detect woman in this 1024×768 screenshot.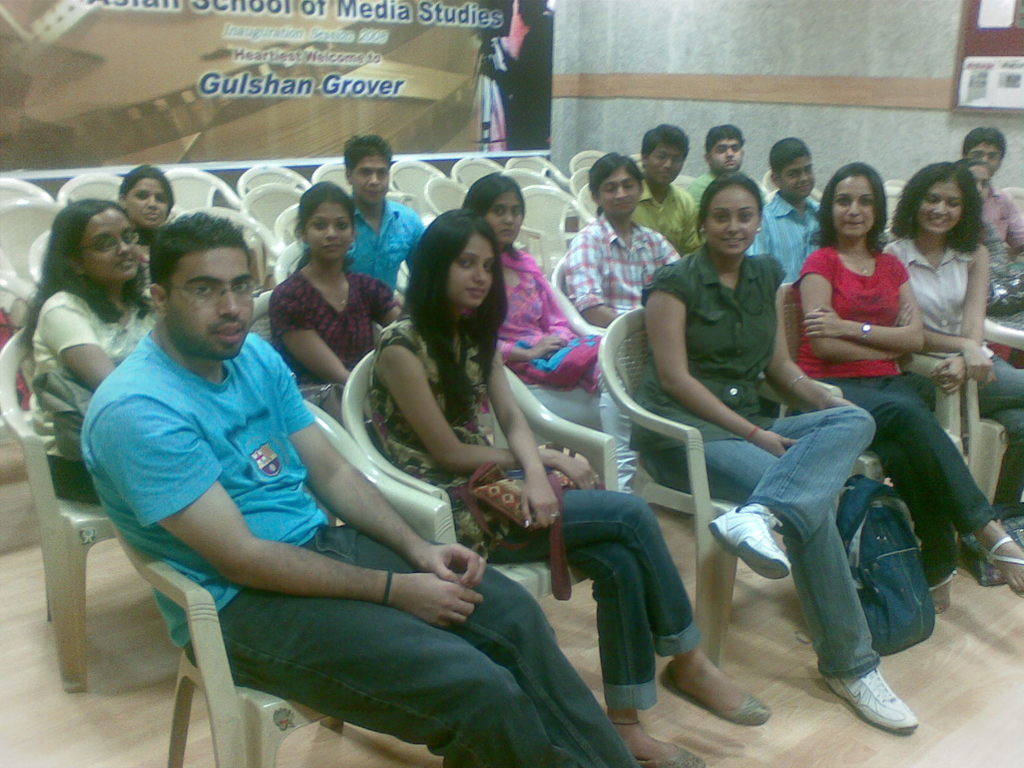
Detection: 461,171,644,497.
